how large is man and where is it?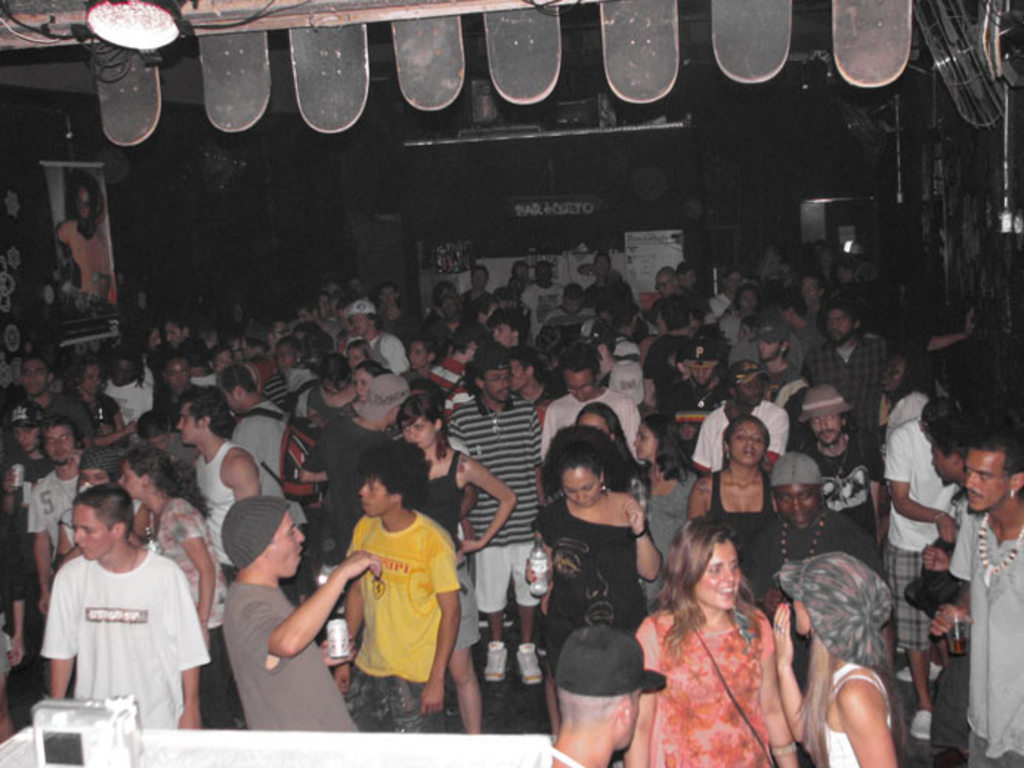
Bounding box: 346, 300, 408, 375.
